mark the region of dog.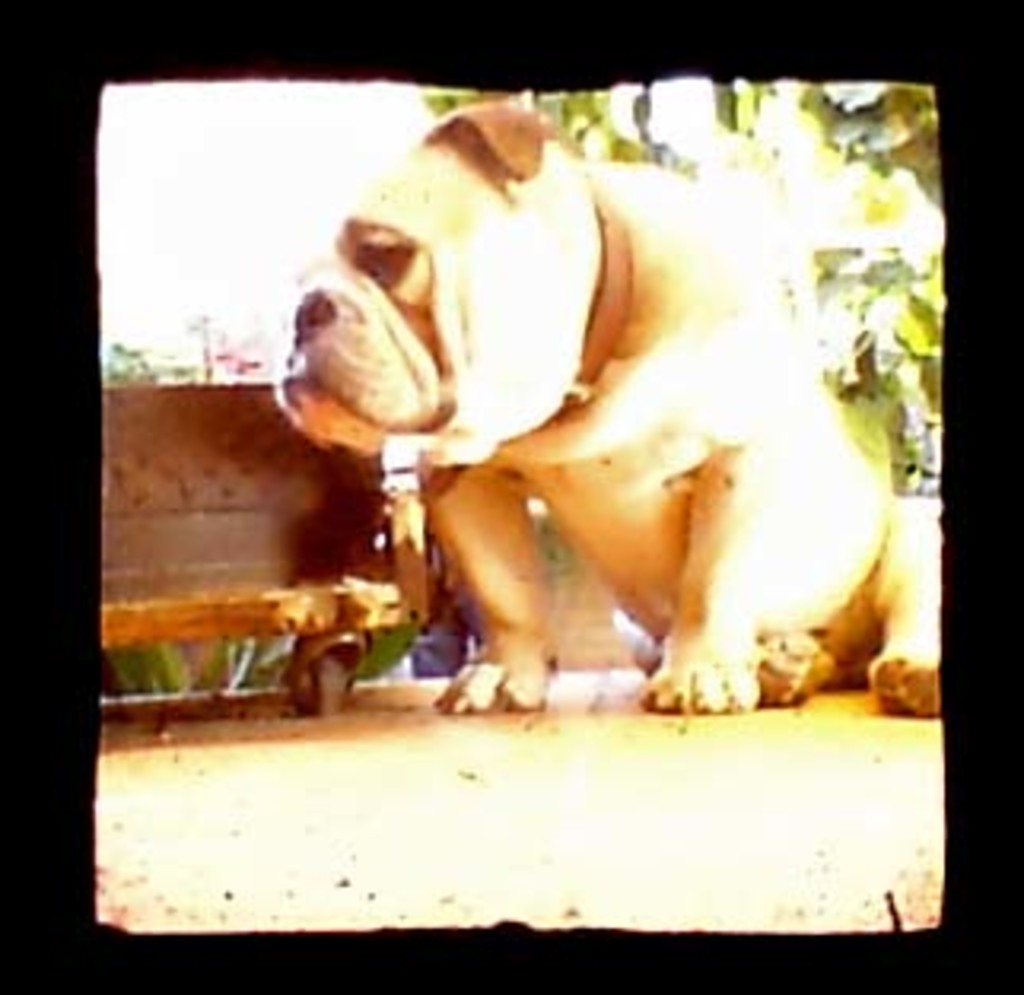
Region: [left=270, top=102, right=941, bottom=715].
